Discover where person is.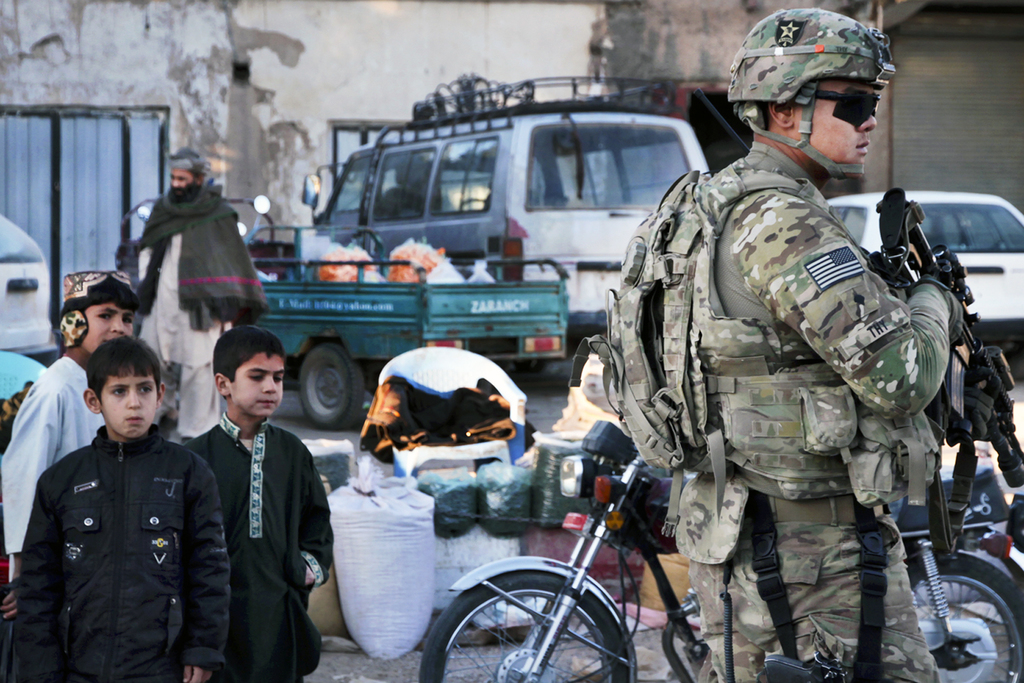
Discovered at bbox(1, 273, 139, 624).
